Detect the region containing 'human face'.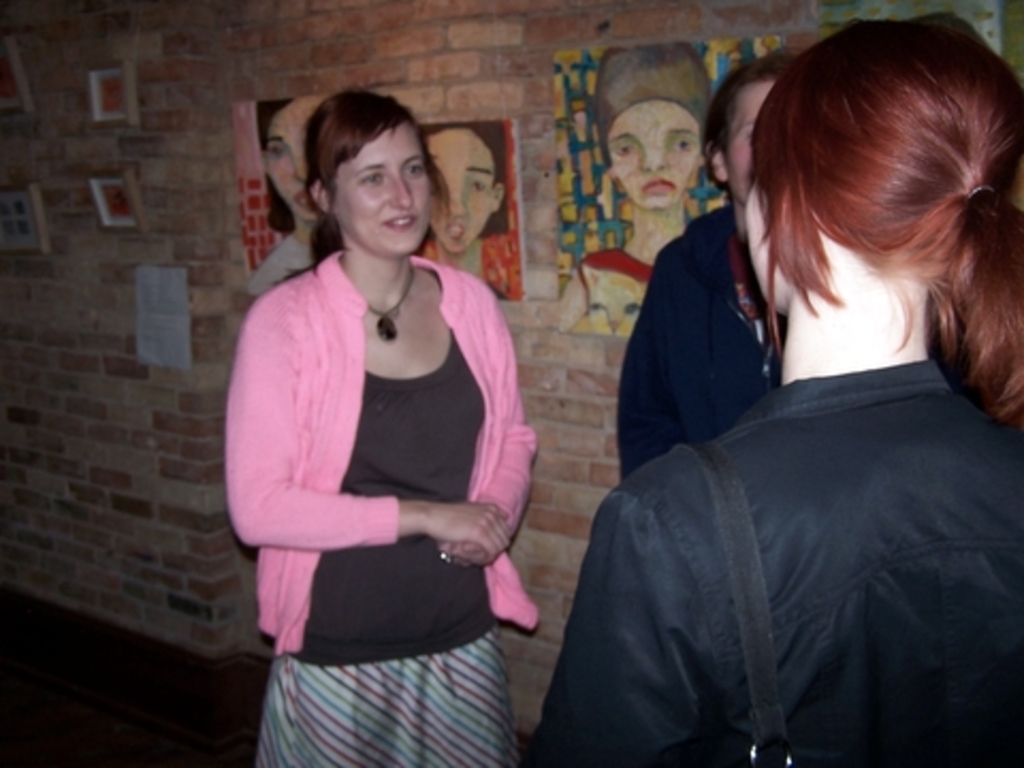
l=604, t=100, r=706, b=207.
